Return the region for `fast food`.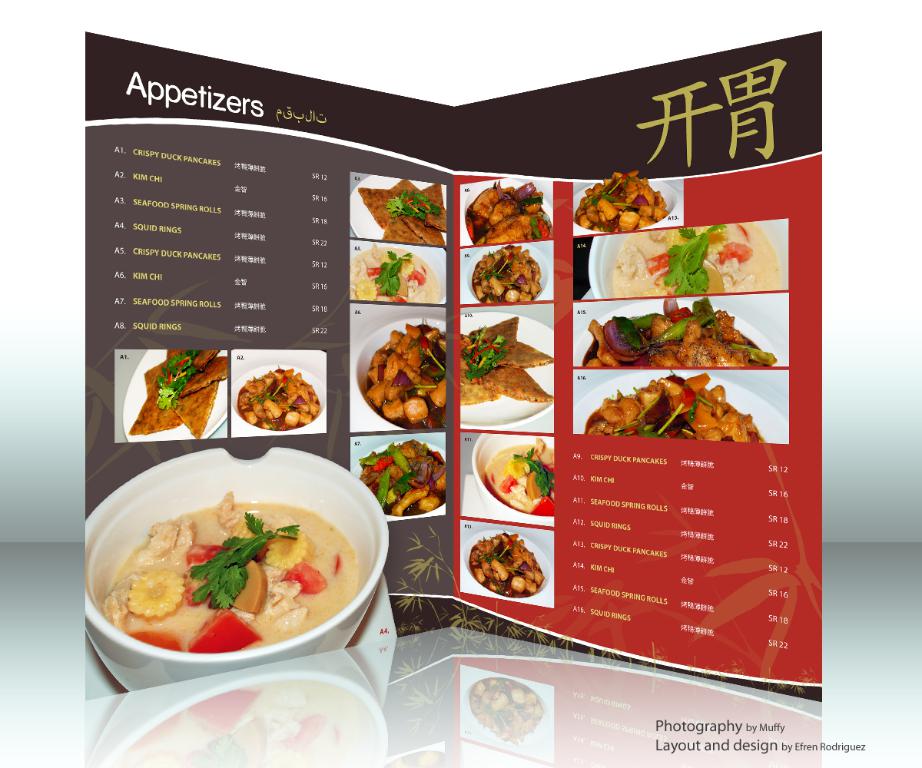
(465, 184, 559, 238).
